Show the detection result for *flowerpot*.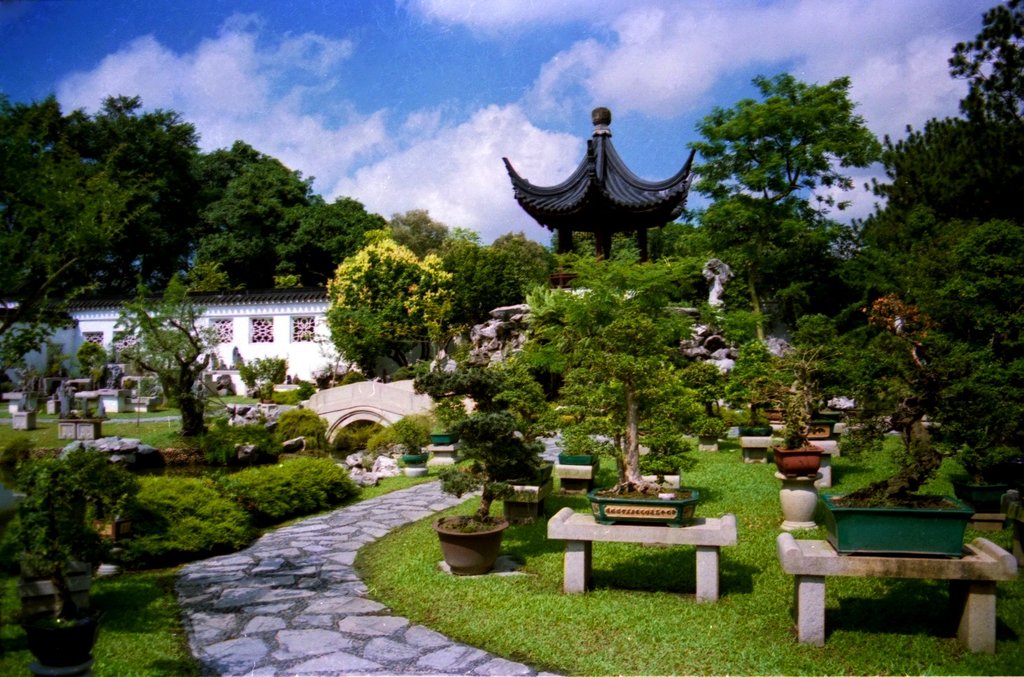
{"x1": 556, "y1": 448, "x2": 596, "y2": 463}.
